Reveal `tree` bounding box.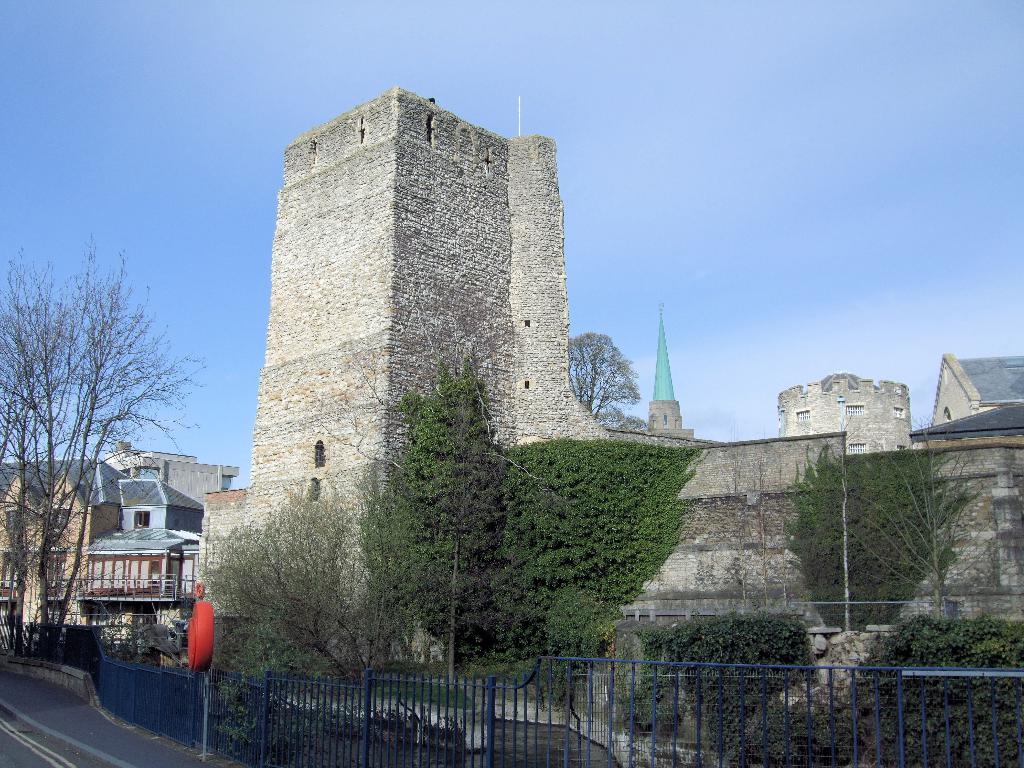
Revealed: [209,474,430,694].
